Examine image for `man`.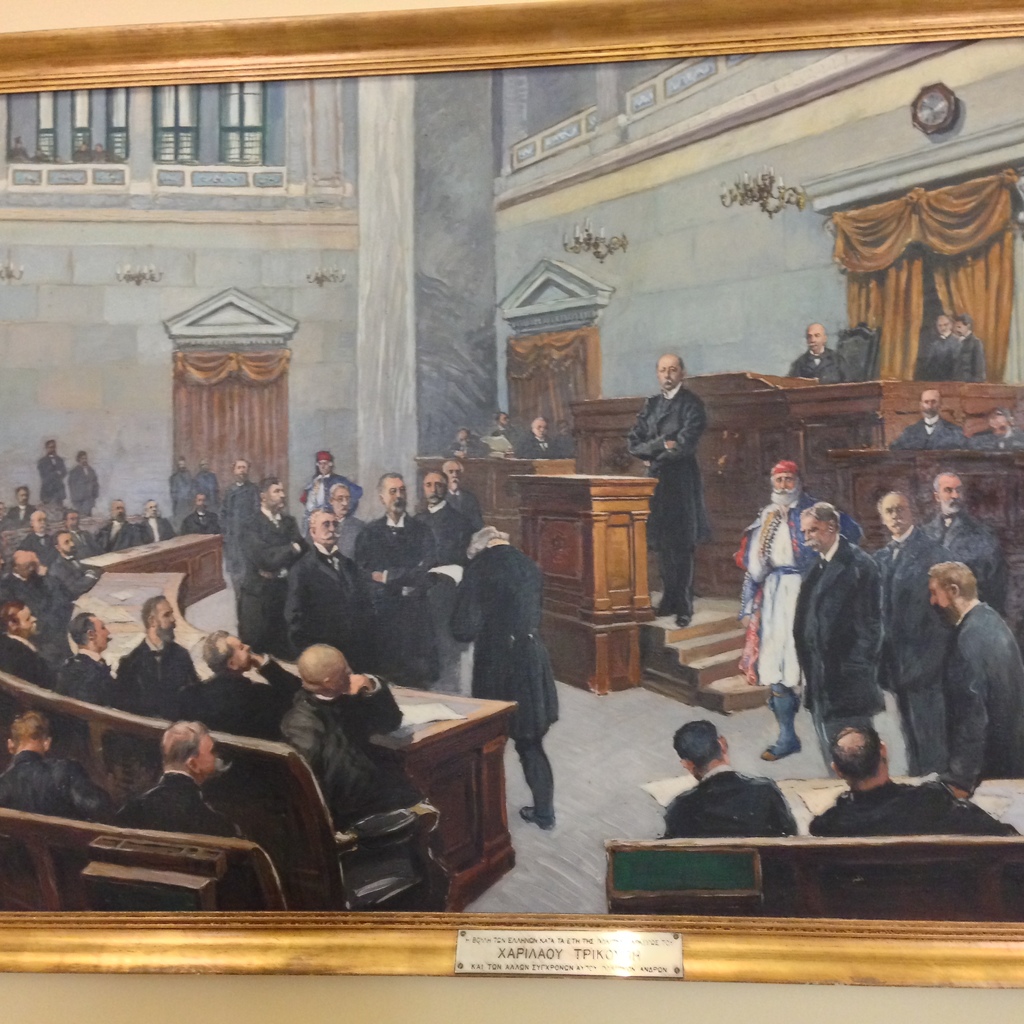
Examination result: {"x1": 454, "y1": 428, "x2": 490, "y2": 462}.
